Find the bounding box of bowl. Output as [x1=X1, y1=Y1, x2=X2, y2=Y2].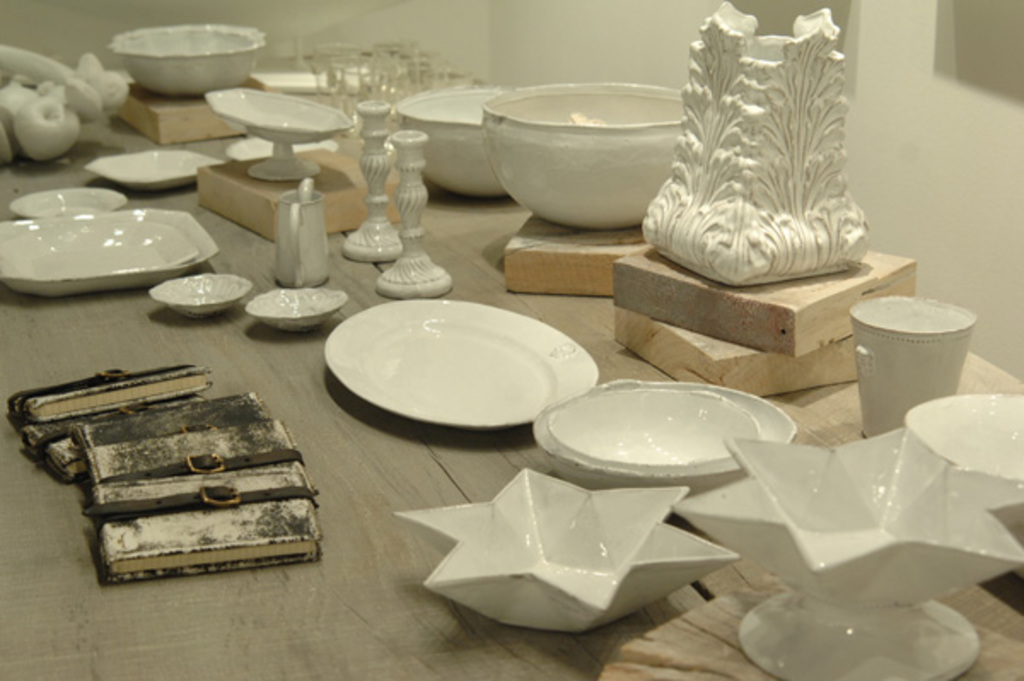
[x1=246, y1=288, x2=348, y2=335].
